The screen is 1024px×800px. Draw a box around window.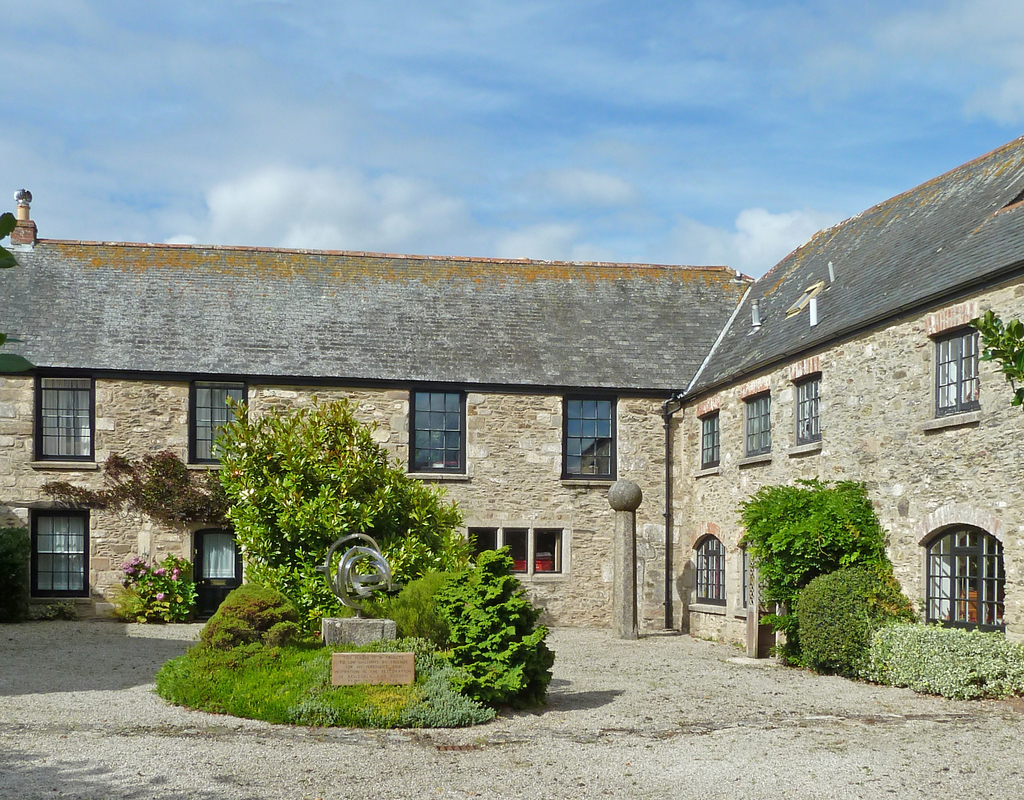
BBox(934, 322, 984, 416).
